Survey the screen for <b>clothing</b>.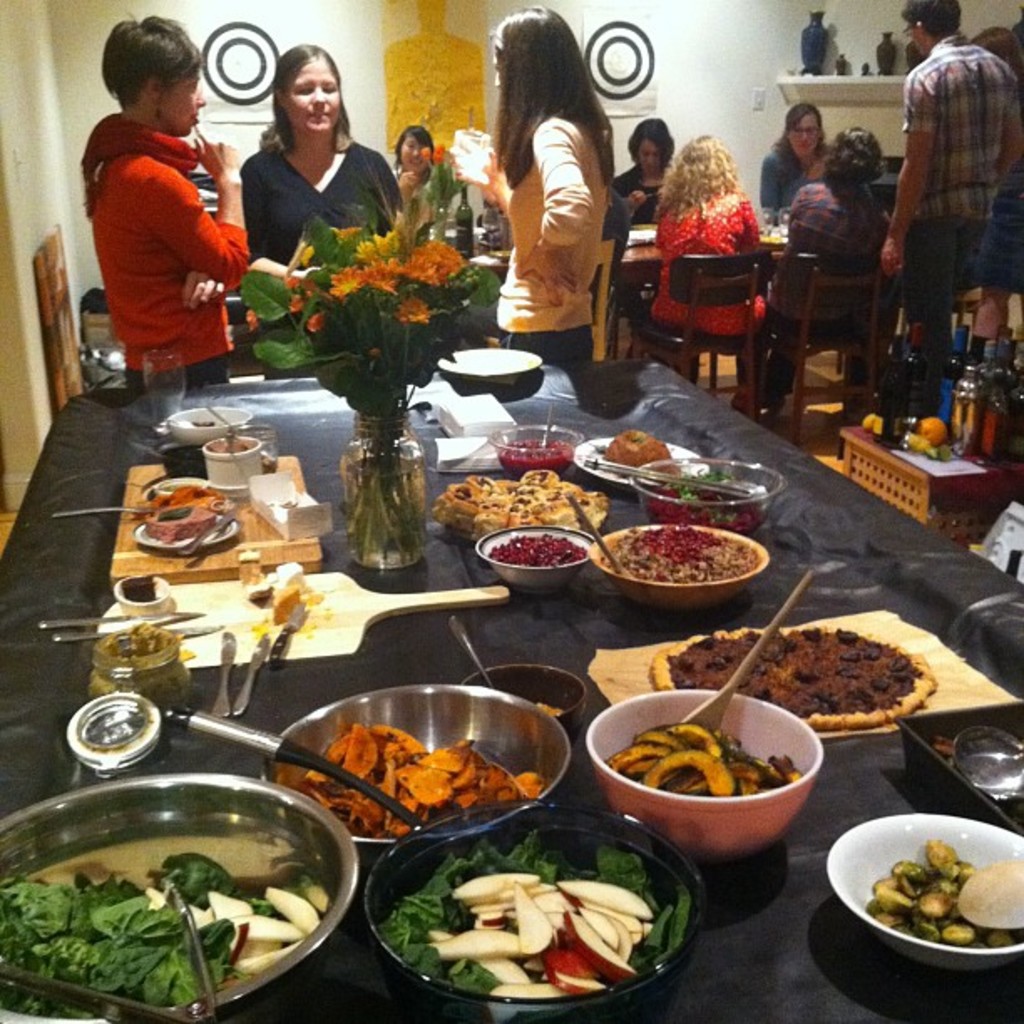
Survey found: BBox(609, 164, 666, 328).
